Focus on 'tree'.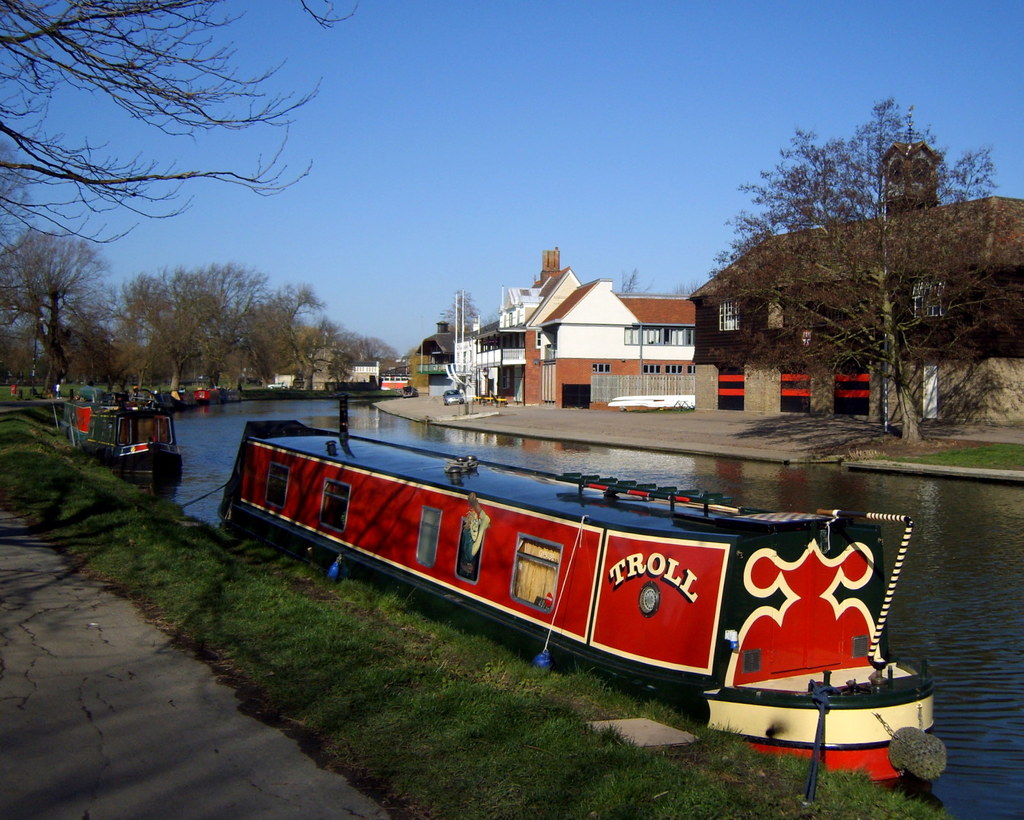
Focused at pyautogui.locateOnScreen(486, 308, 502, 326).
